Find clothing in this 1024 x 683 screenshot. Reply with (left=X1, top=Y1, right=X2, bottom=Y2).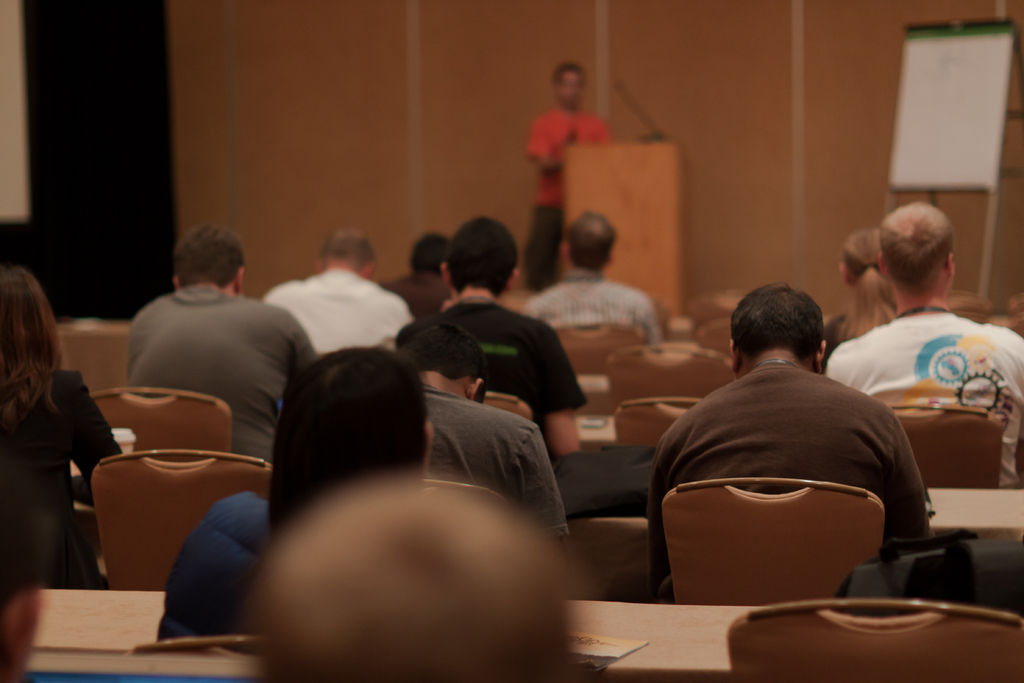
(left=650, top=357, right=938, bottom=604).
